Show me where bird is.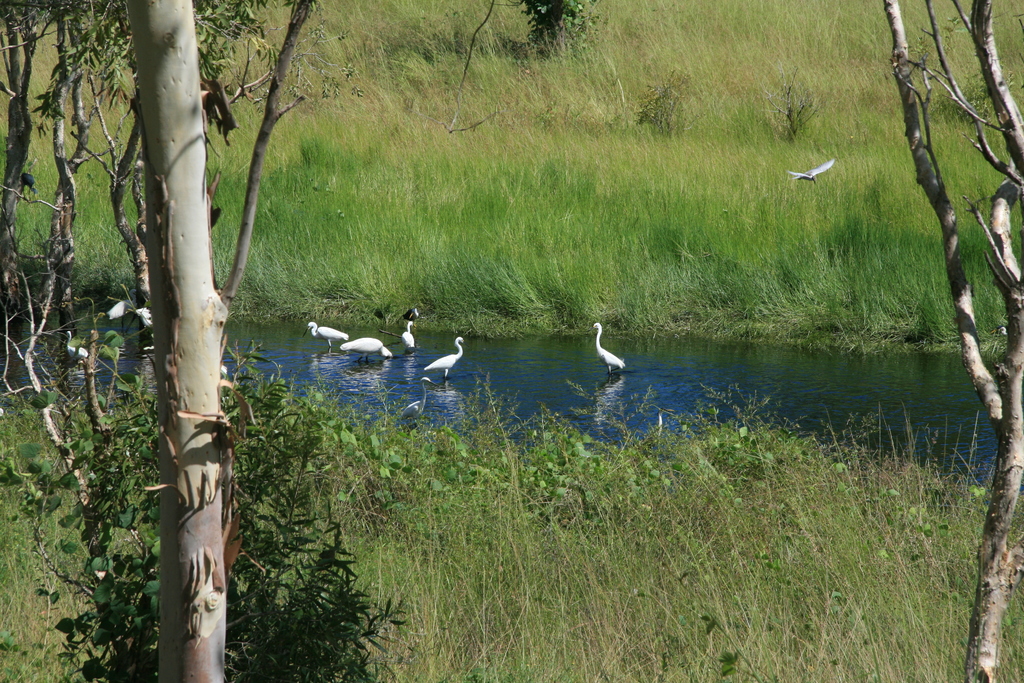
bird is at locate(328, 331, 396, 365).
